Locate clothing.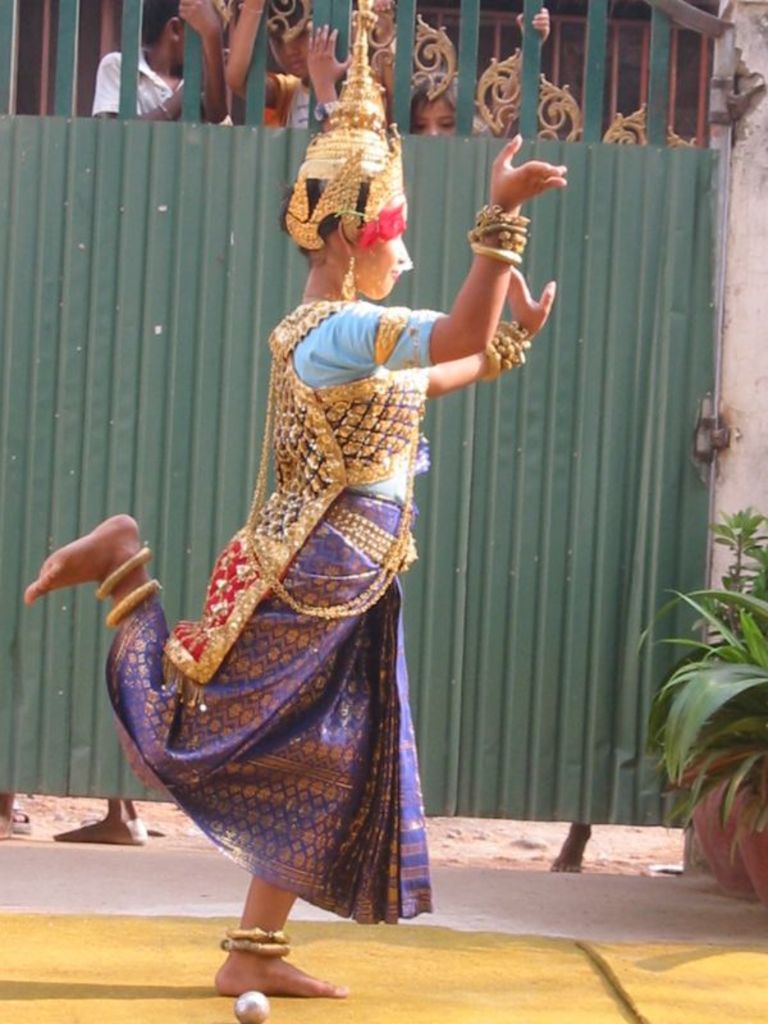
Bounding box: BBox(90, 38, 188, 115).
